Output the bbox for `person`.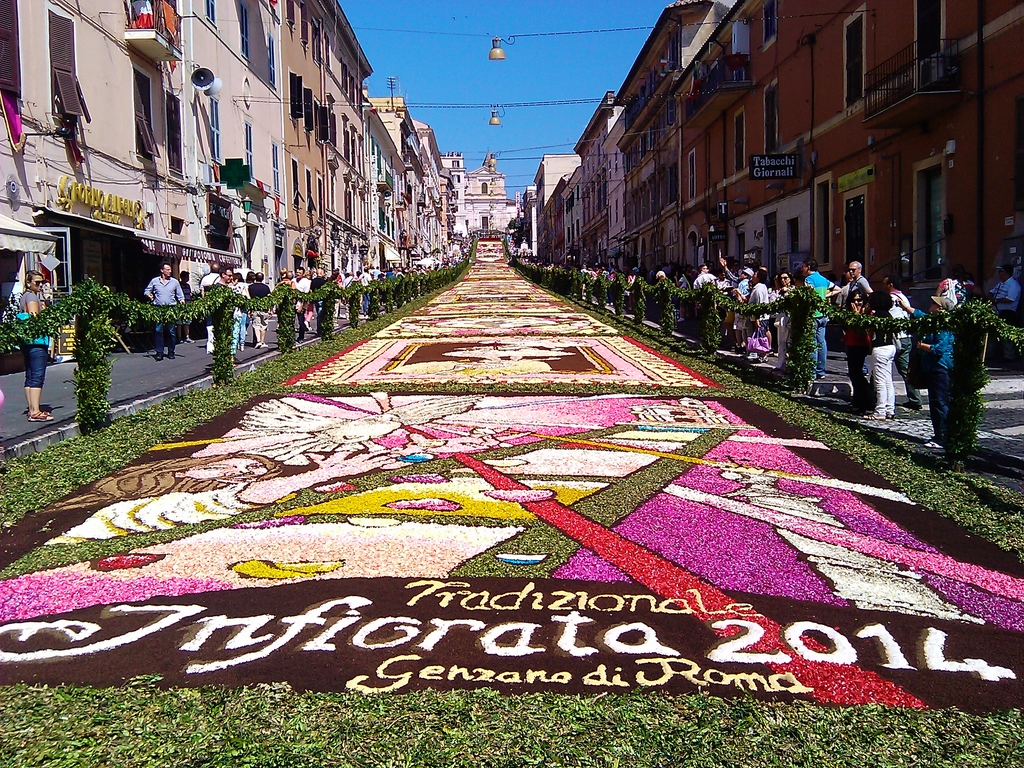
detection(987, 264, 1020, 371).
